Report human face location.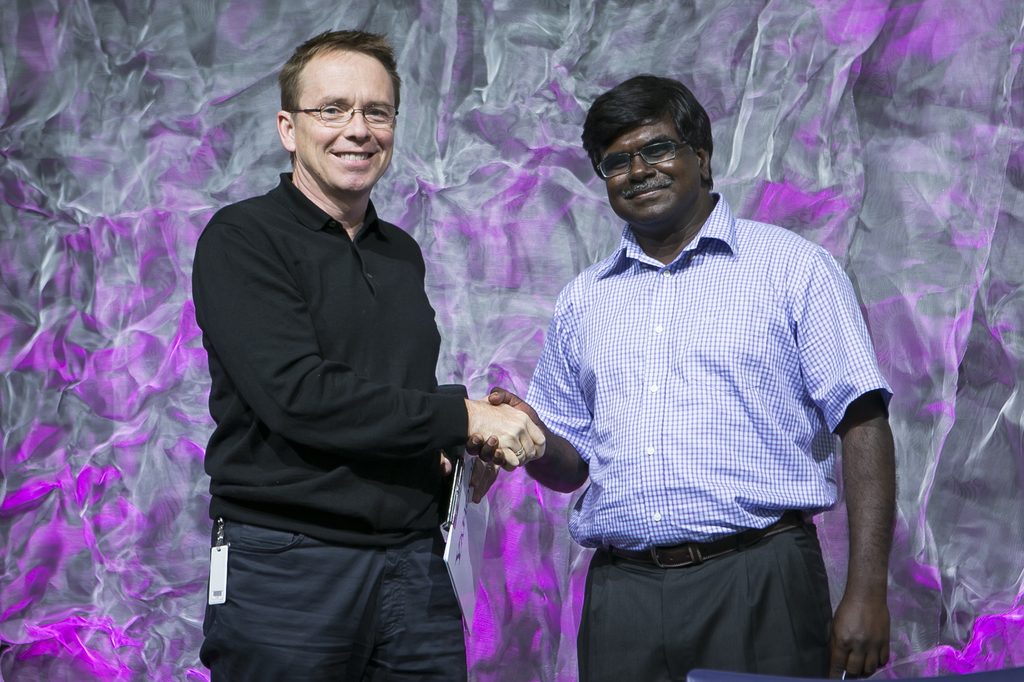
Report: pyautogui.locateOnScreen(291, 46, 393, 197).
